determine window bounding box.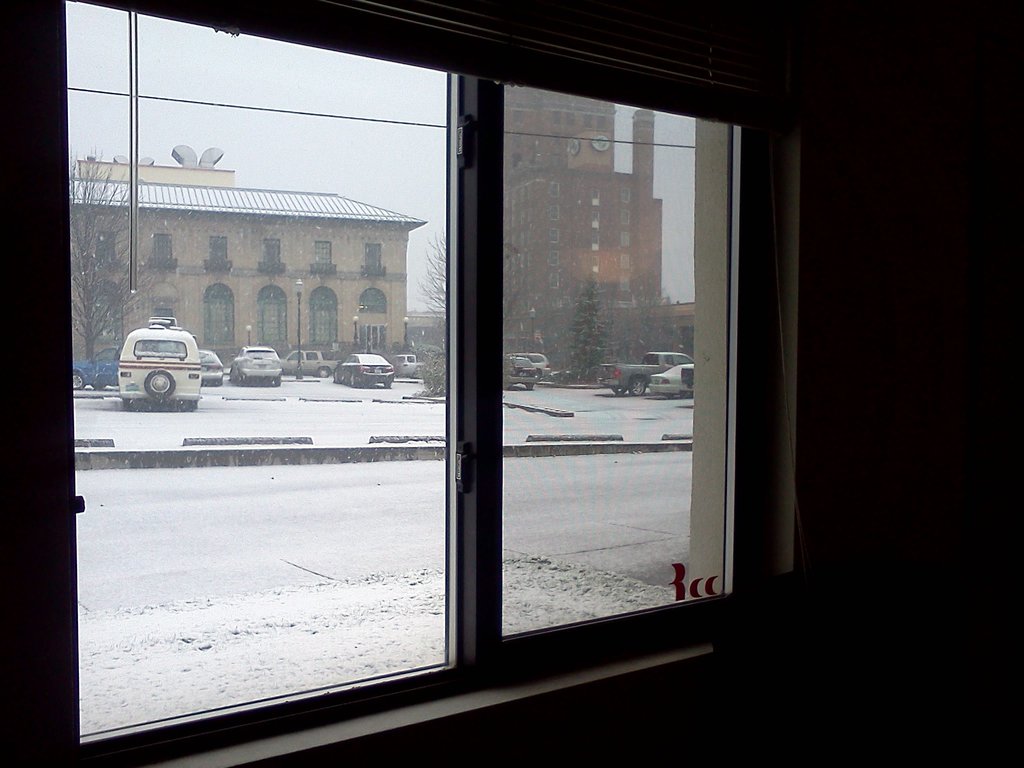
Determined: 593, 260, 599, 273.
